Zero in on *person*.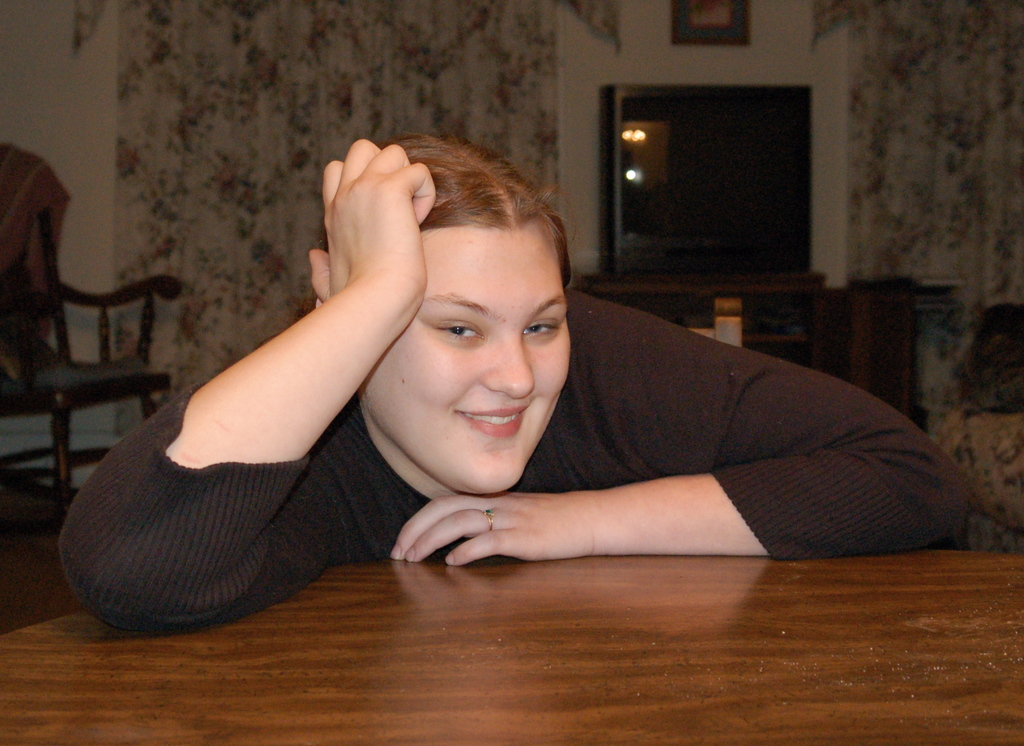
Zeroed in: (102, 125, 916, 633).
